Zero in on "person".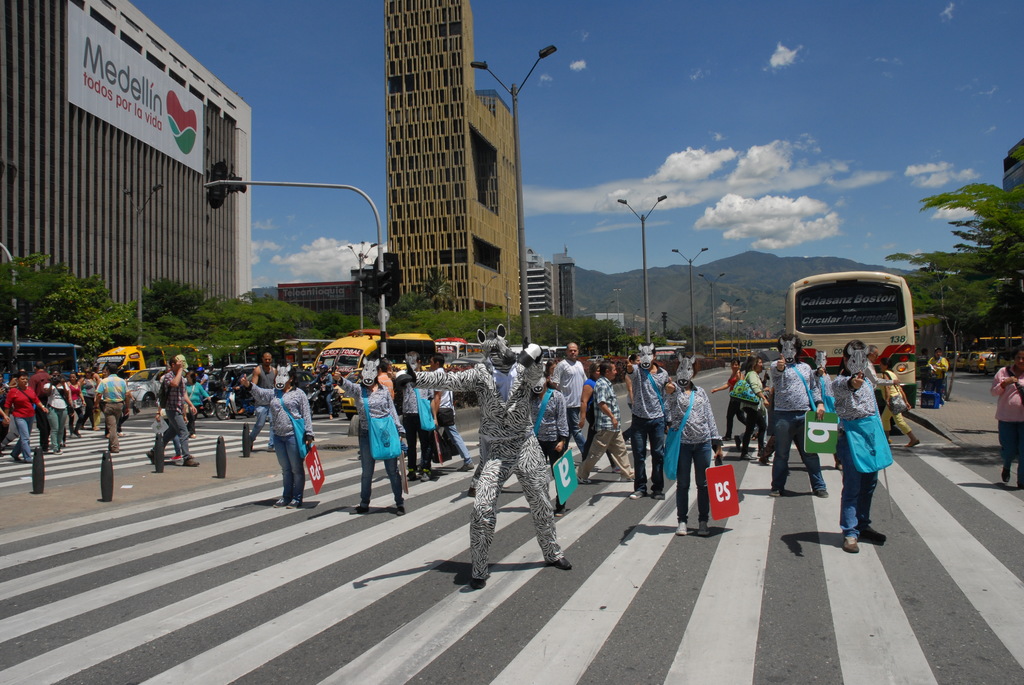
Zeroed in: 883 361 920 449.
